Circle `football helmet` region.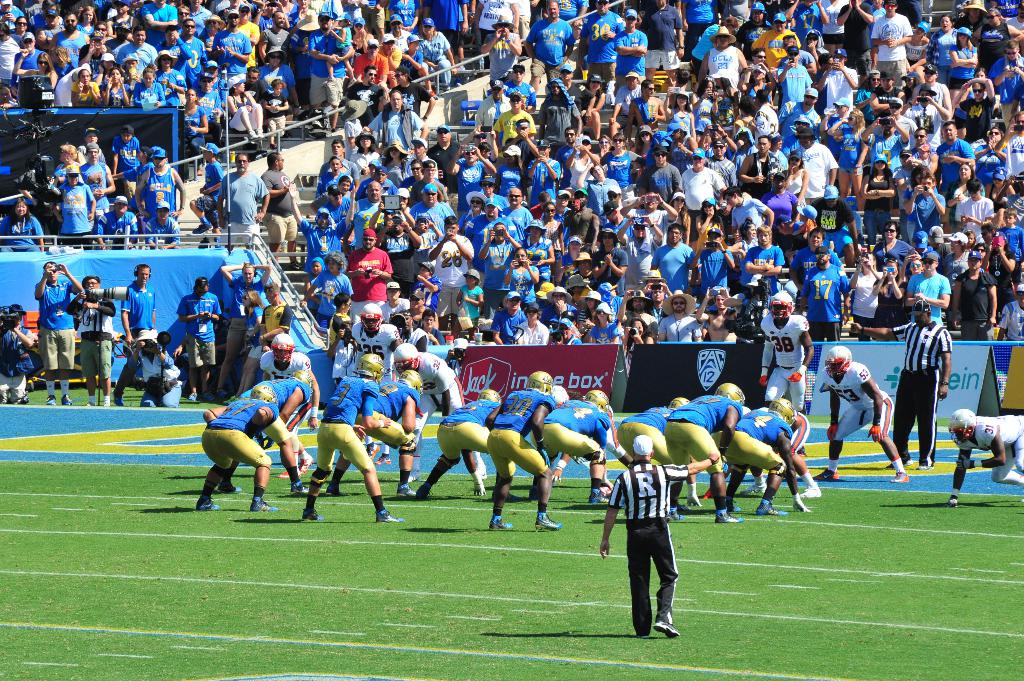
Region: [765, 289, 790, 318].
